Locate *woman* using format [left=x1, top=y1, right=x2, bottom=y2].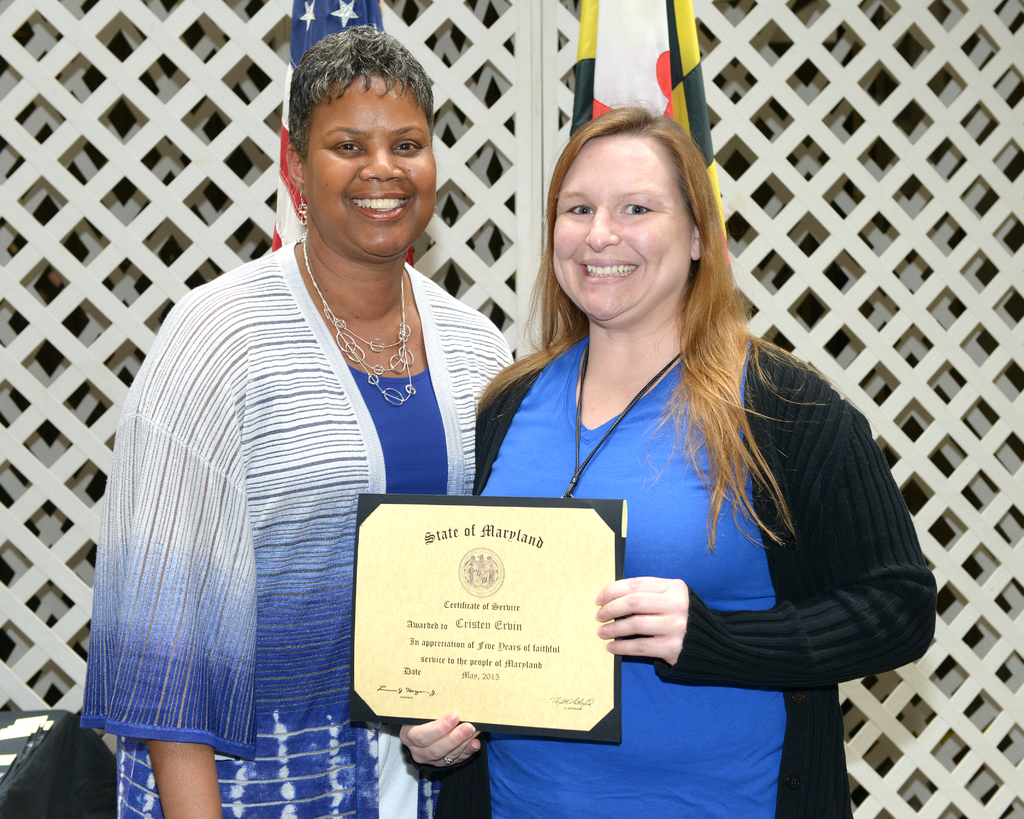
[left=81, top=26, right=515, bottom=818].
